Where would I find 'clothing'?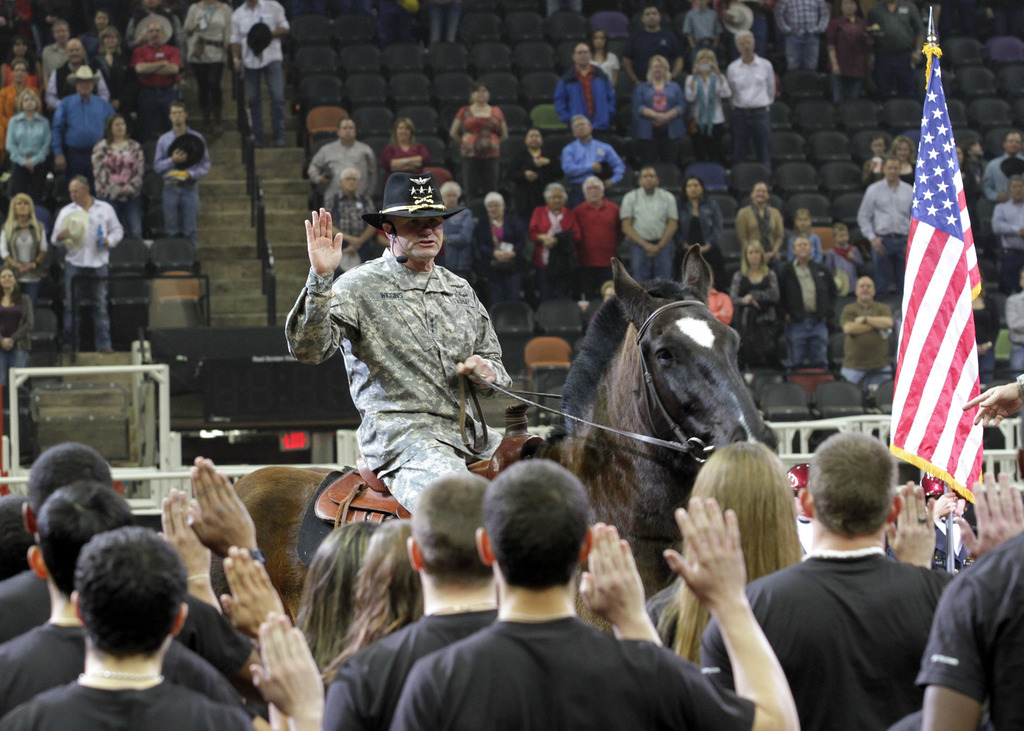
At crop(733, 205, 781, 275).
